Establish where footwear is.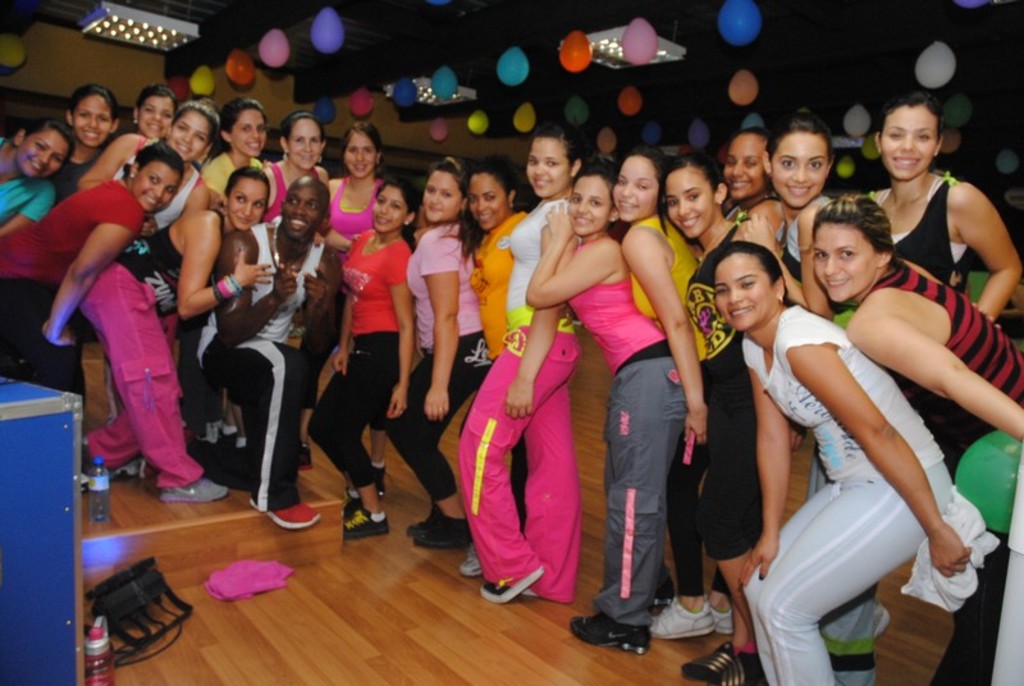
Established at Rect(197, 424, 225, 456).
